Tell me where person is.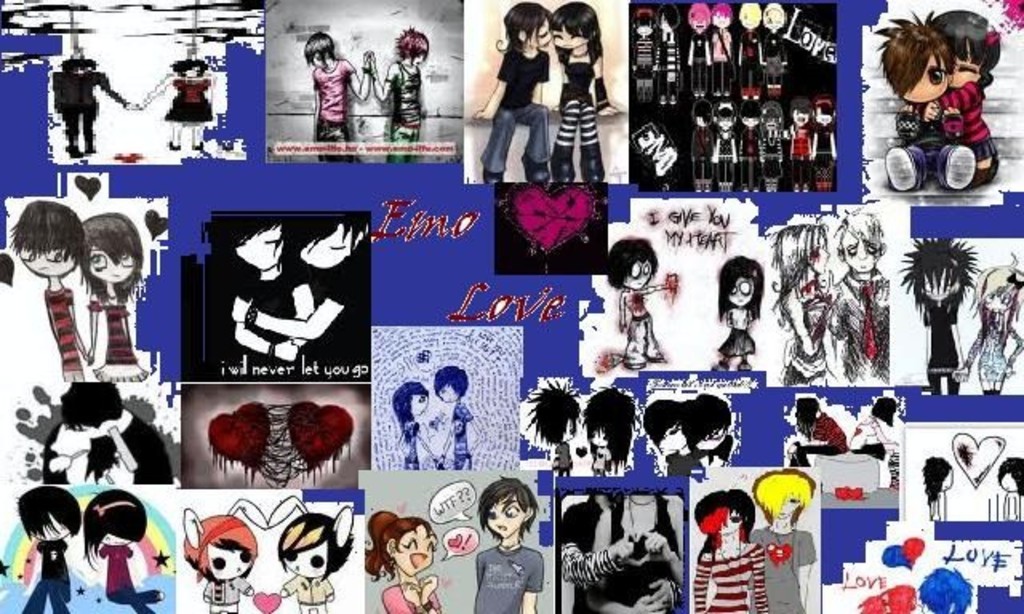
person is at Rect(51, 56, 128, 160).
